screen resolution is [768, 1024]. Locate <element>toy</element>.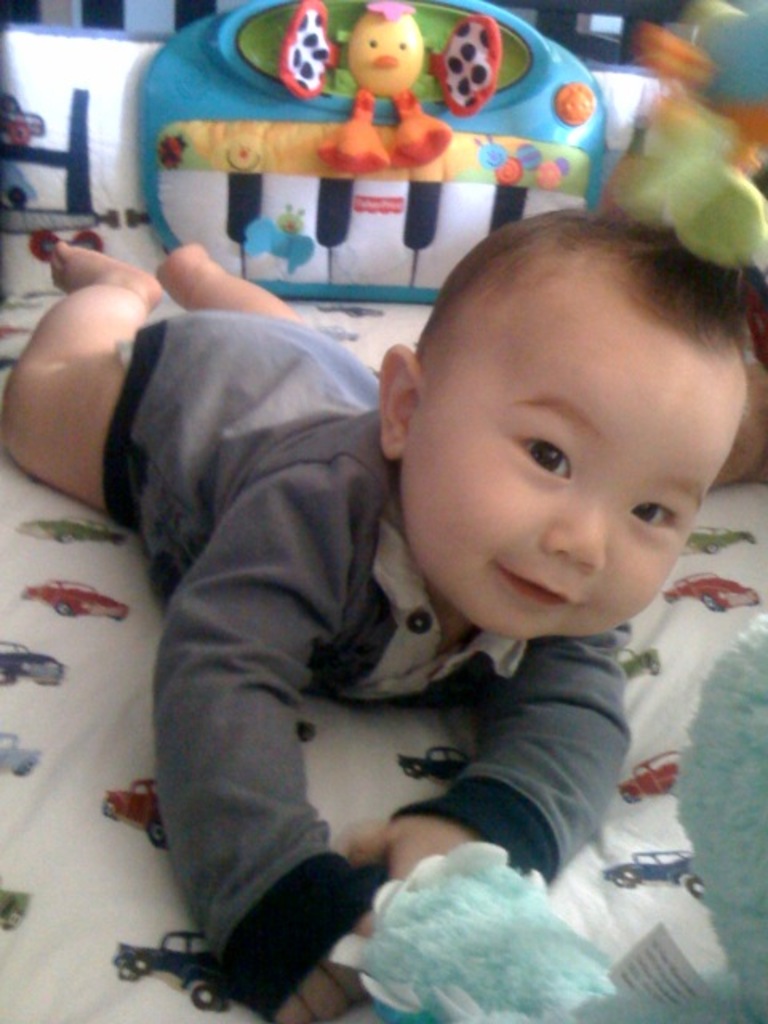
{"x1": 19, "y1": 514, "x2": 123, "y2": 542}.
